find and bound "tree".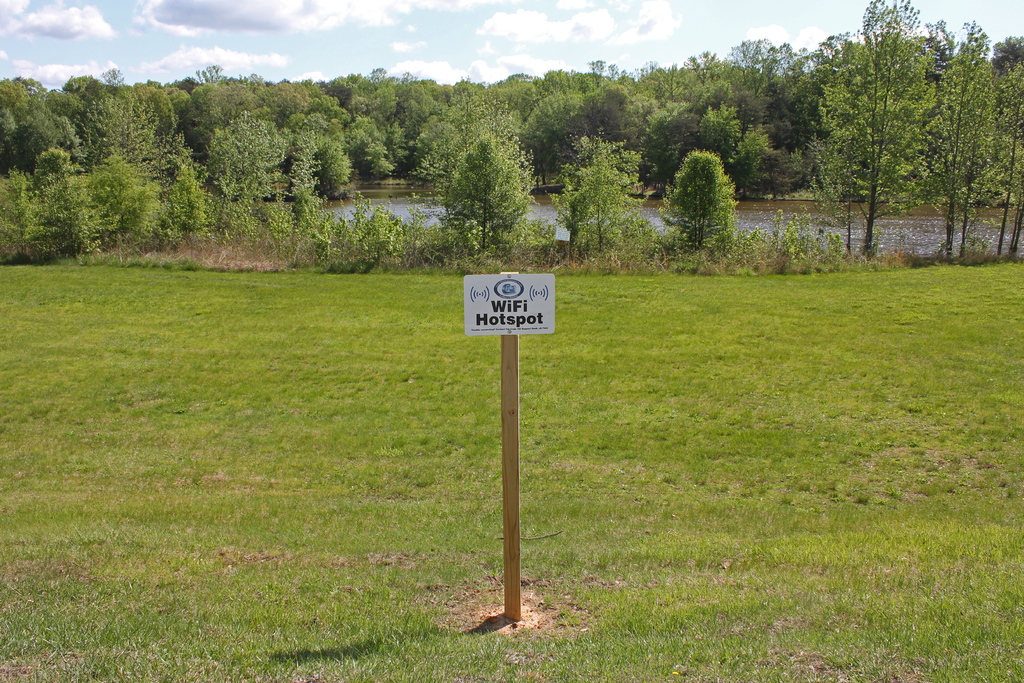
Bound: pyautogui.locateOnScreen(83, 151, 150, 244).
